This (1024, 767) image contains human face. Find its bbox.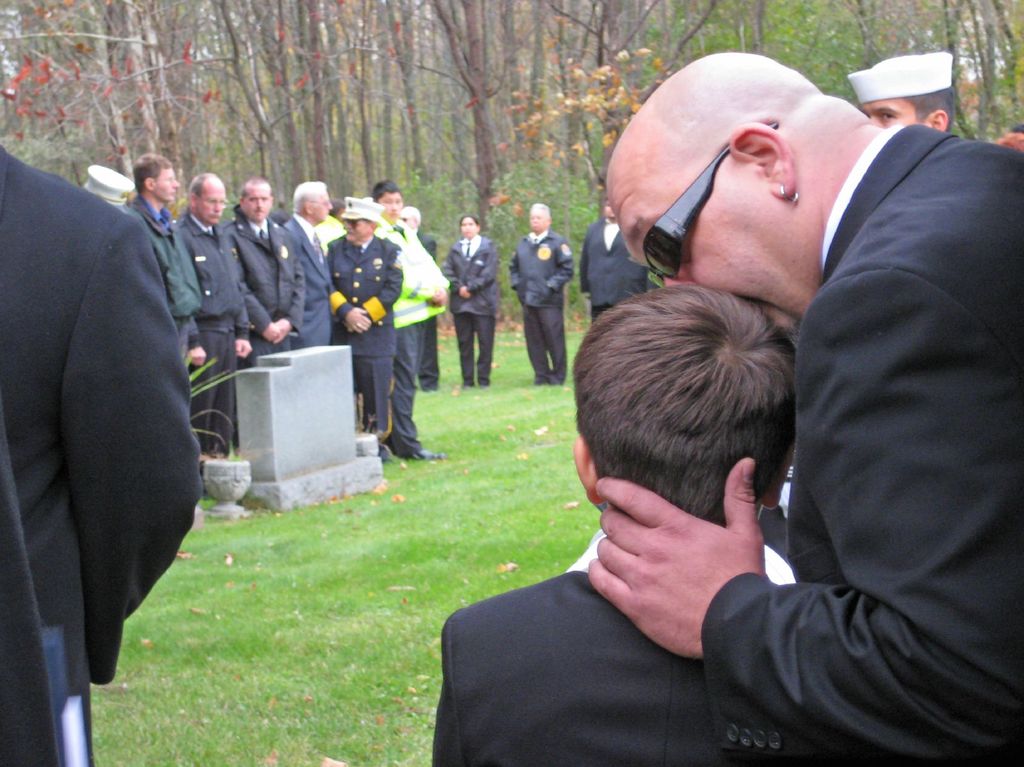
248 186 269 220.
